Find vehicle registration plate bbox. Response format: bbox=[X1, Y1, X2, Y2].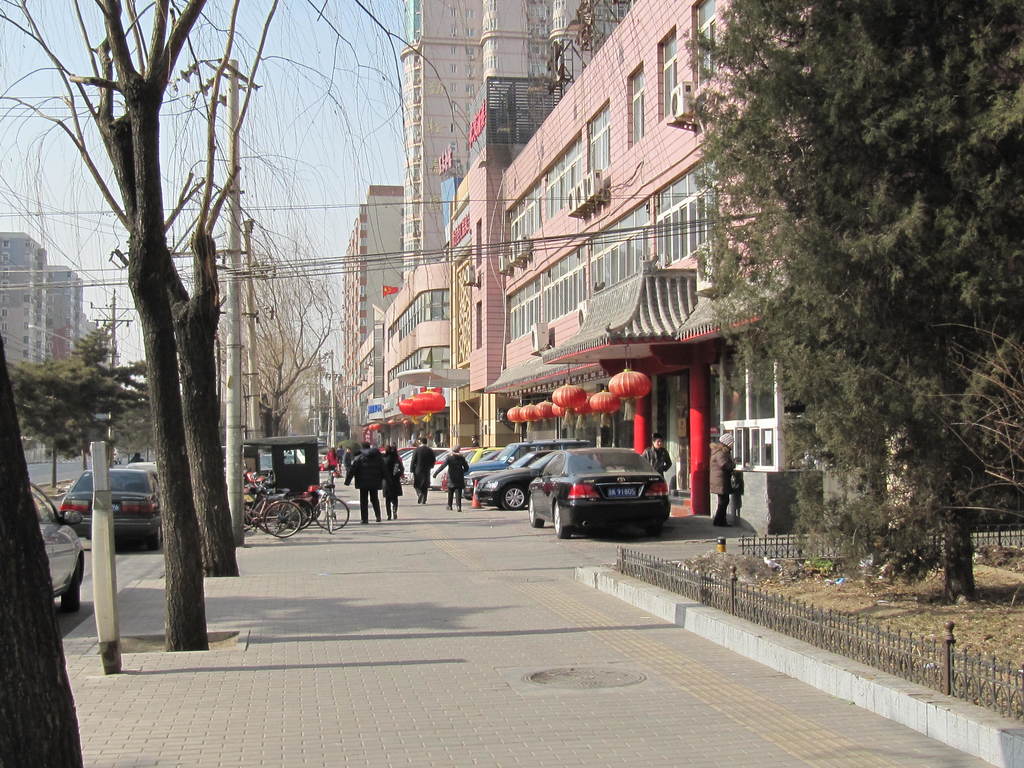
bbox=[607, 482, 639, 500].
